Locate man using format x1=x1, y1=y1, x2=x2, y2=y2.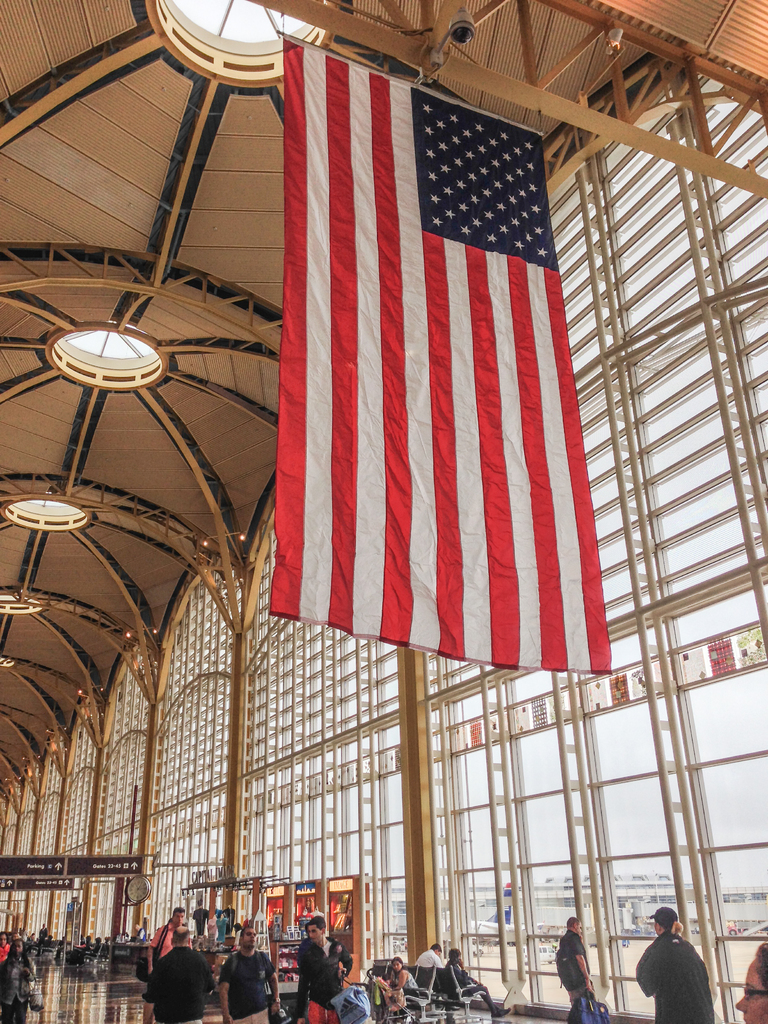
x1=216, y1=923, x2=284, y2=1023.
